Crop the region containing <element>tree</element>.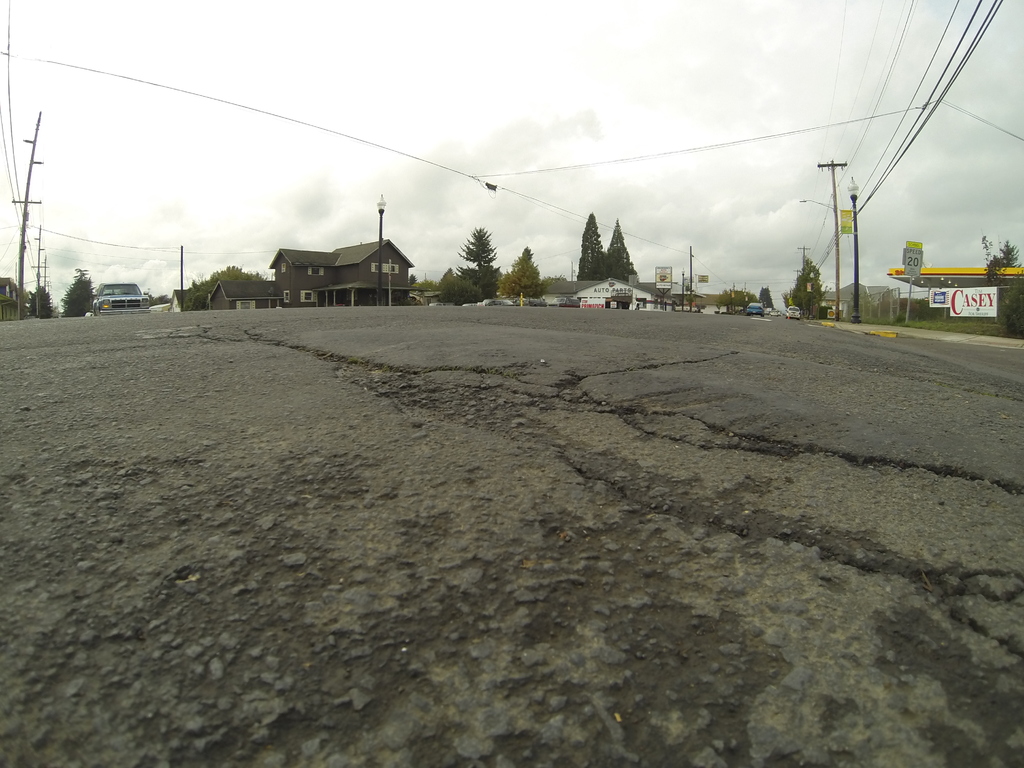
Crop region: (509,246,538,298).
